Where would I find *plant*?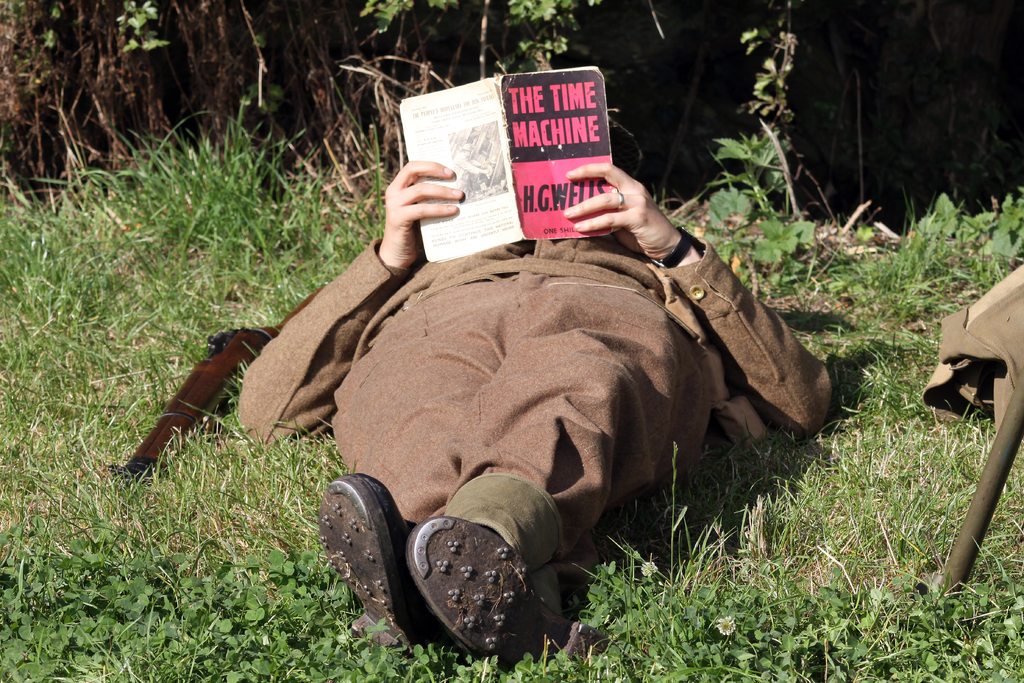
At region(705, 27, 796, 210).
